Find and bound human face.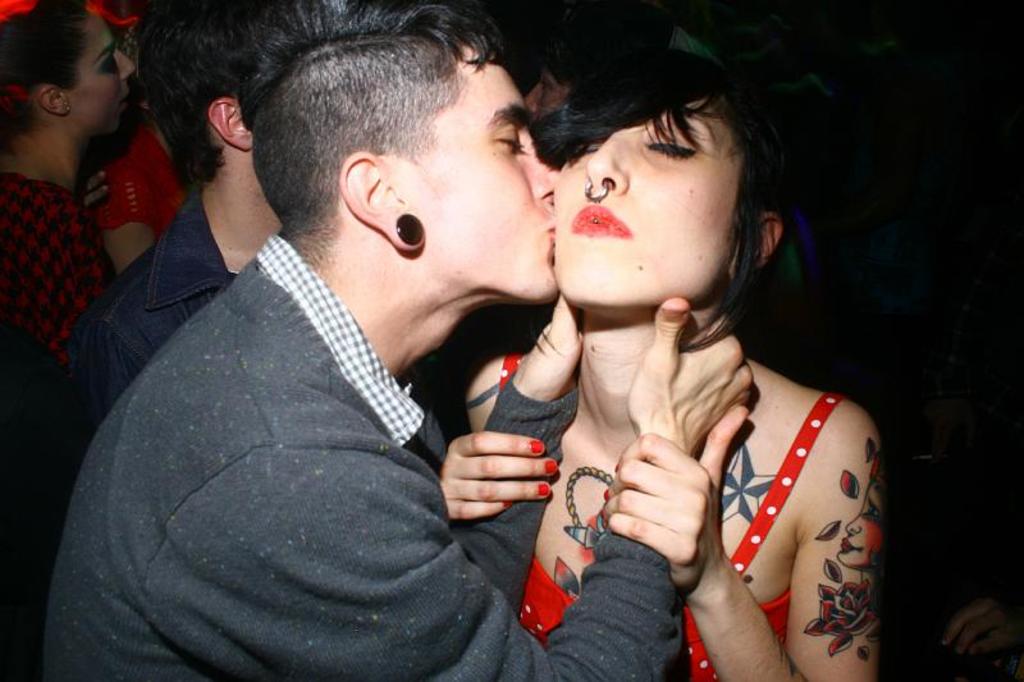
Bound: bbox=(552, 77, 765, 317).
